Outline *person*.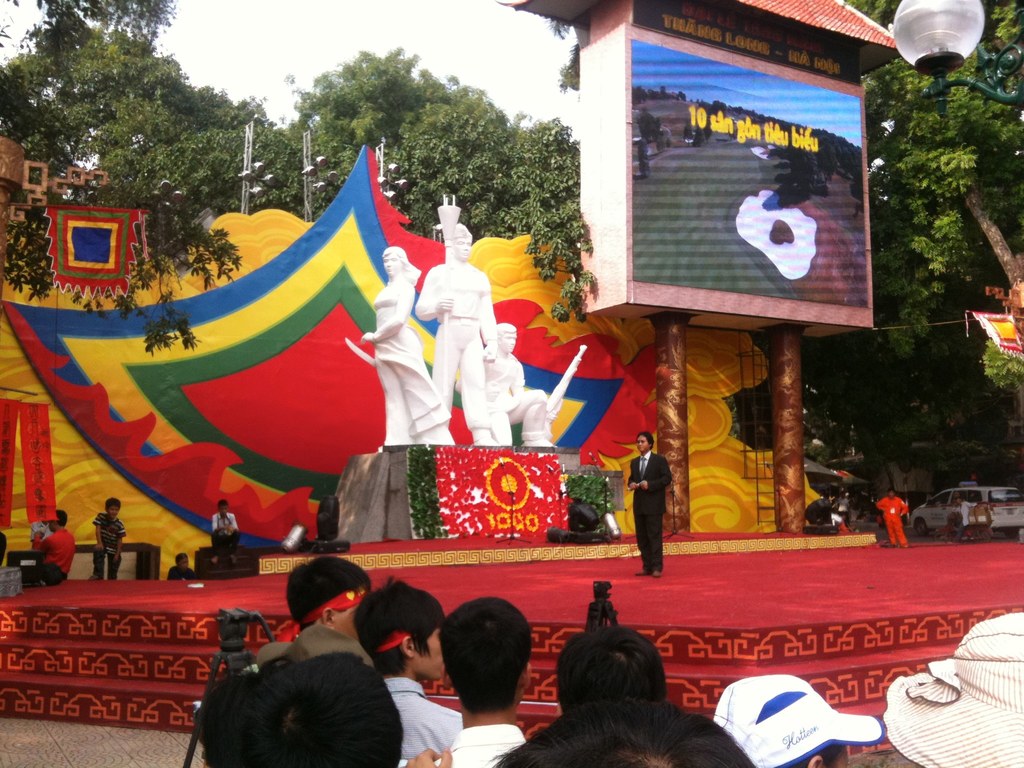
Outline: [left=257, top=556, right=372, bottom=663].
